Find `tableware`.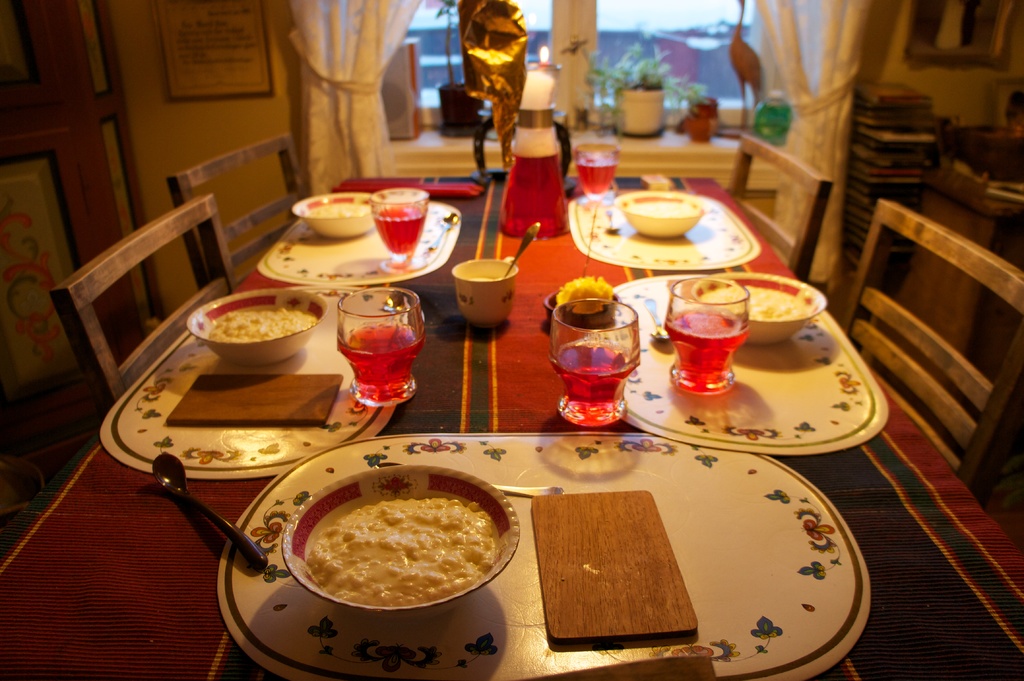
box(622, 189, 706, 238).
